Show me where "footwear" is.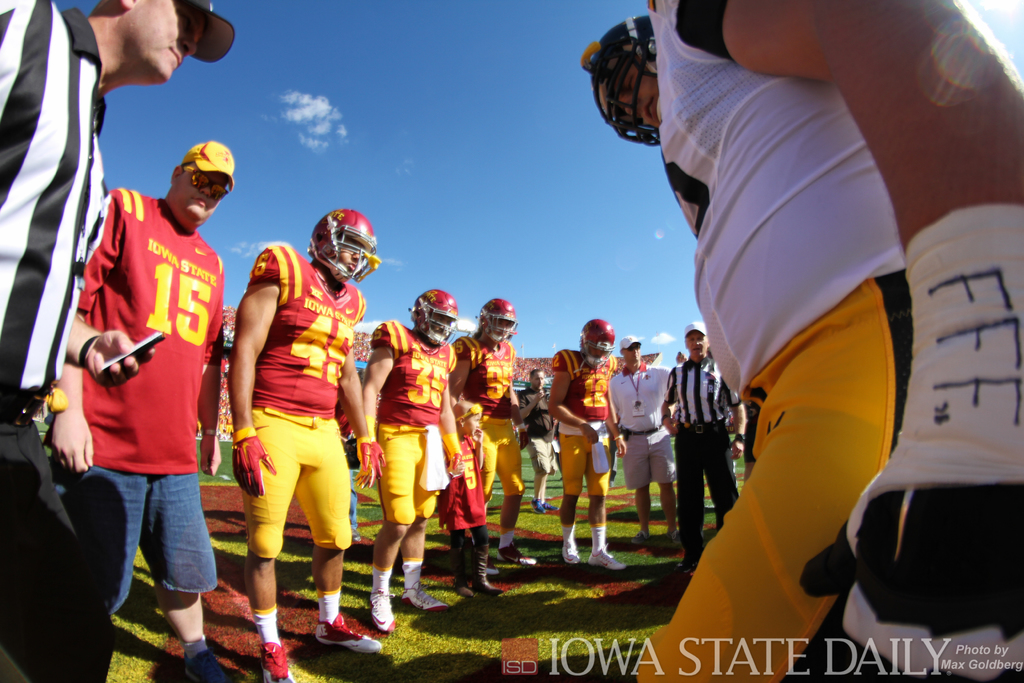
"footwear" is at rect(458, 549, 500, 594).
